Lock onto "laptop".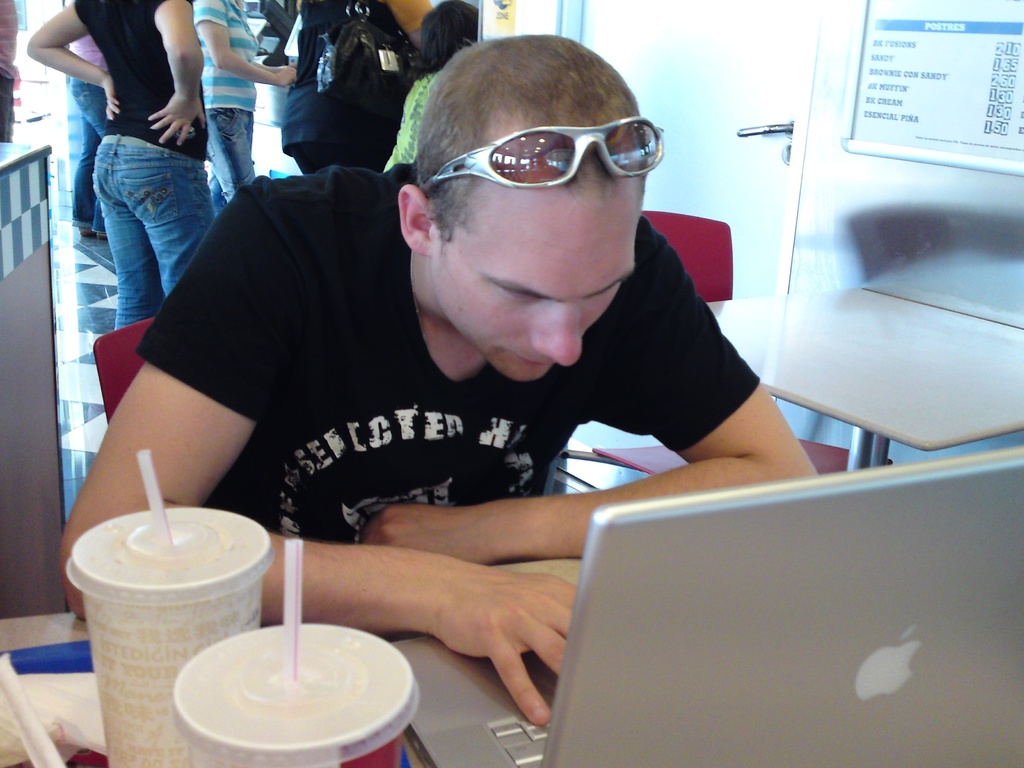
Locked: bbox=[391, 451, 1018, 764].
